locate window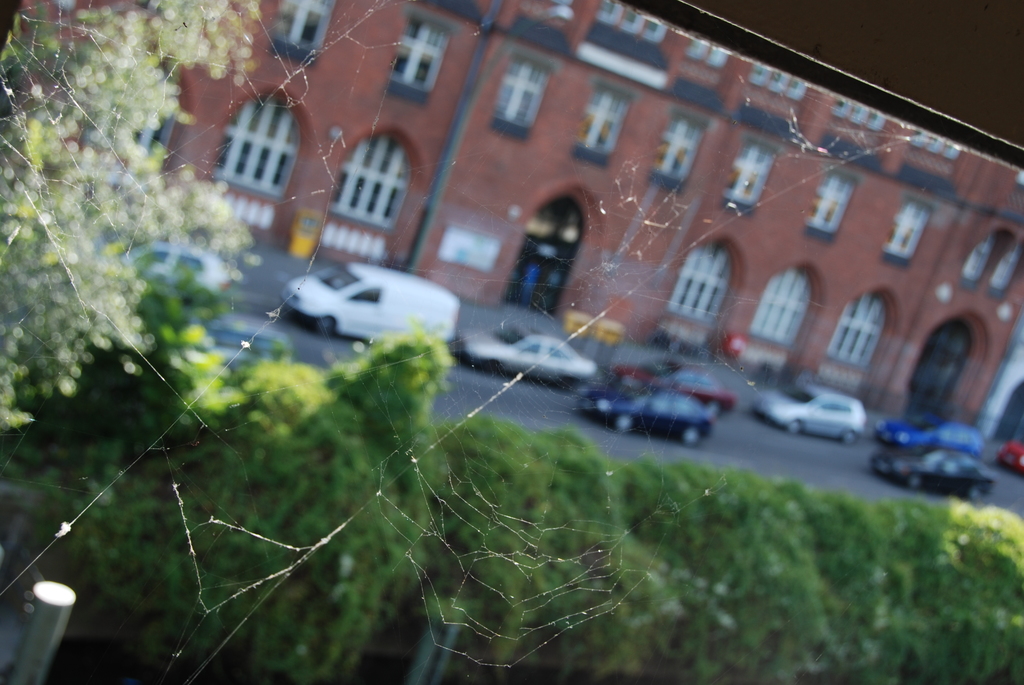
x1=671, y1=243, x2=732, y2=320
